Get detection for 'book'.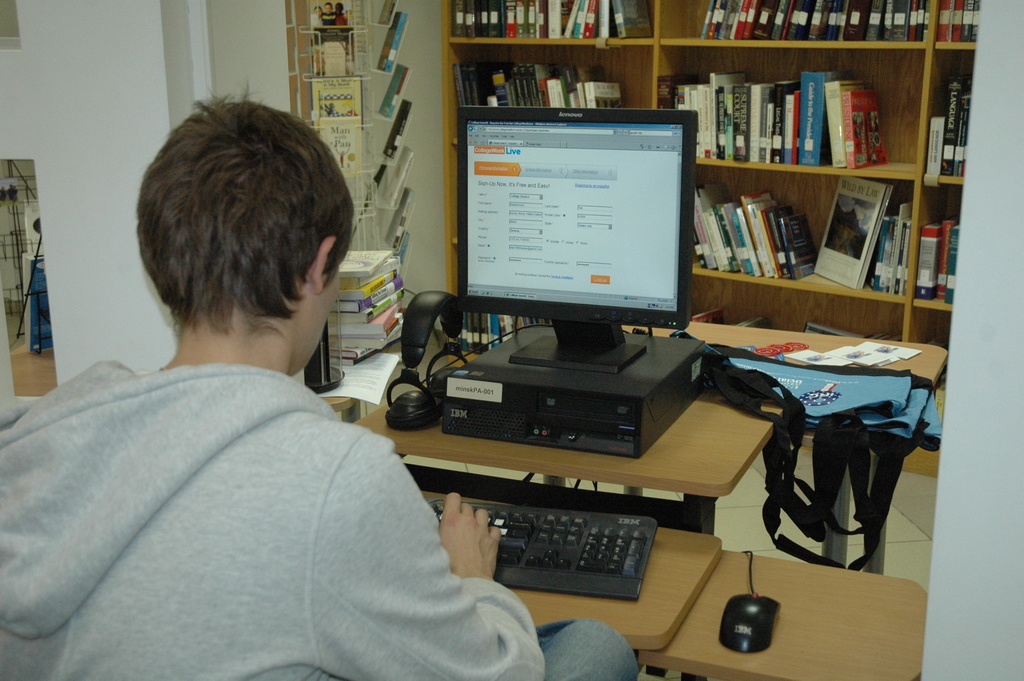
Detection: bbox=[385, 189, 410, 250].
